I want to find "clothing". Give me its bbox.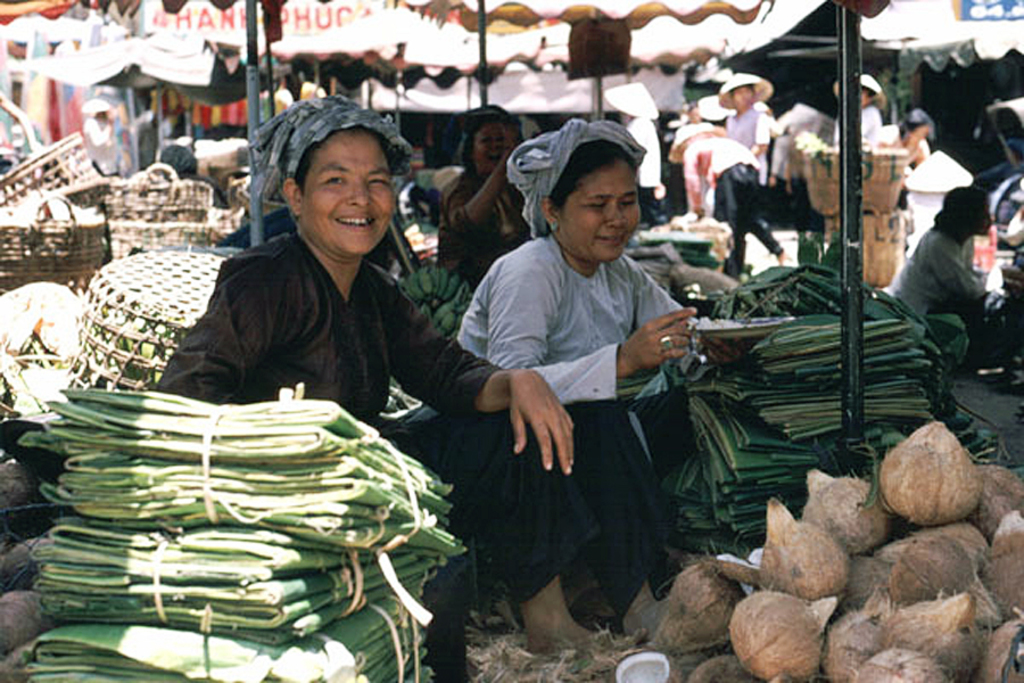
crop(717, 92, 768, 273).
